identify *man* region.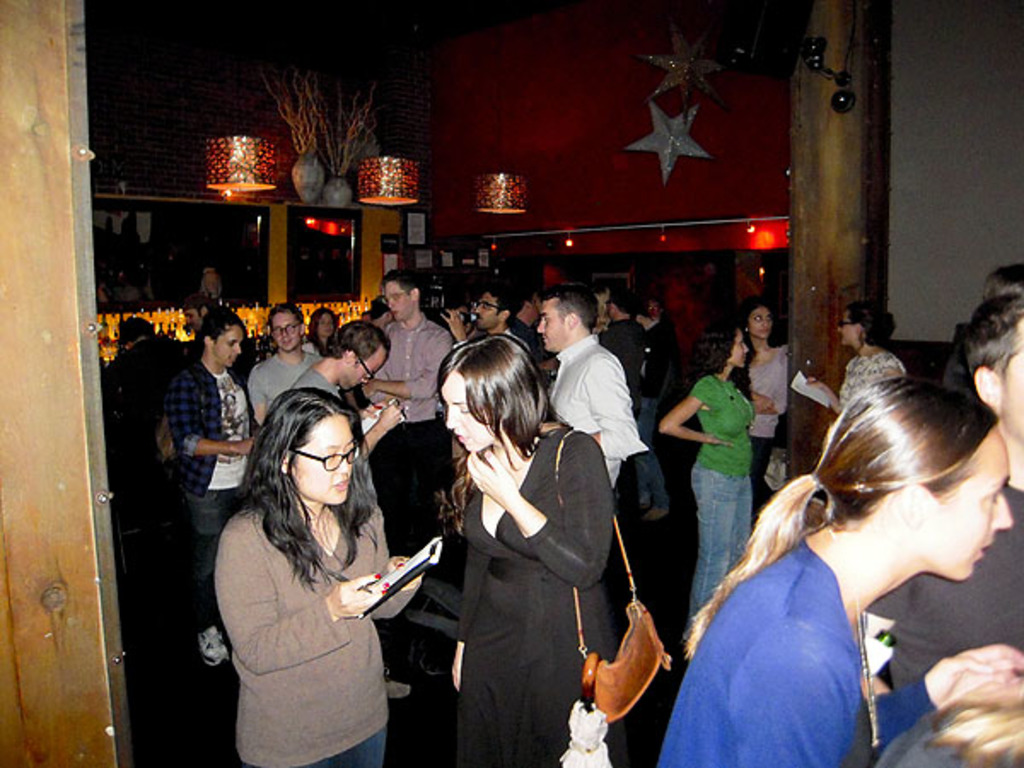
Region: crop(867, 297, 1022, 689).
